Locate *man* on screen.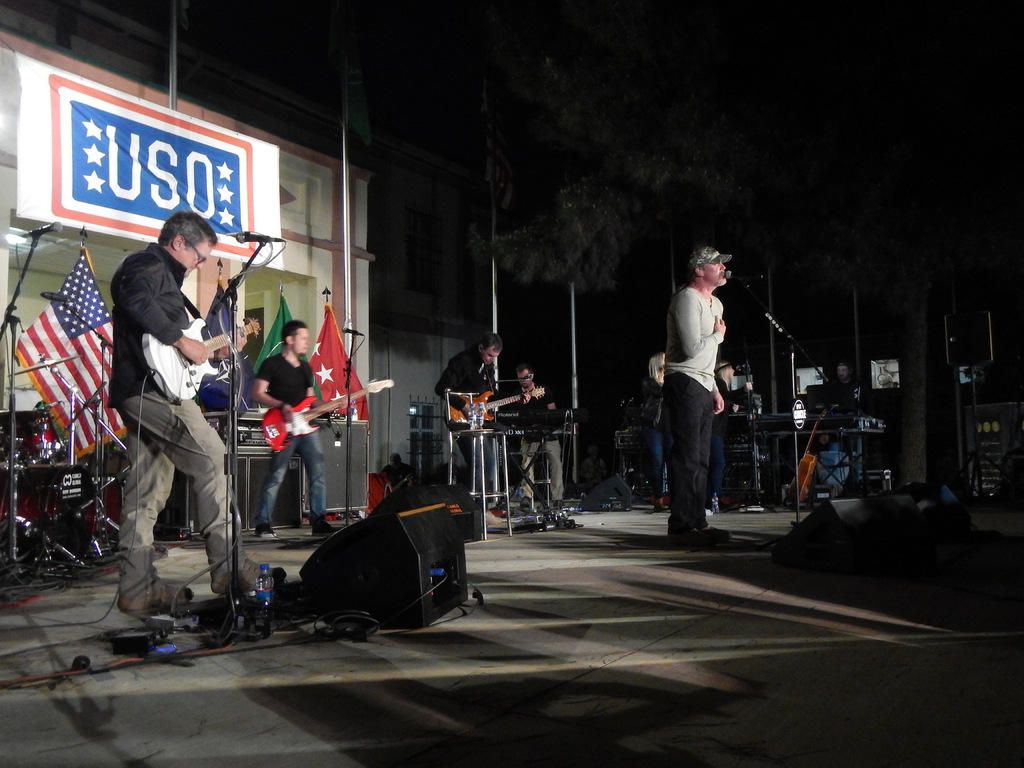
On screen at bbox=(429, 331, 502, 479).
